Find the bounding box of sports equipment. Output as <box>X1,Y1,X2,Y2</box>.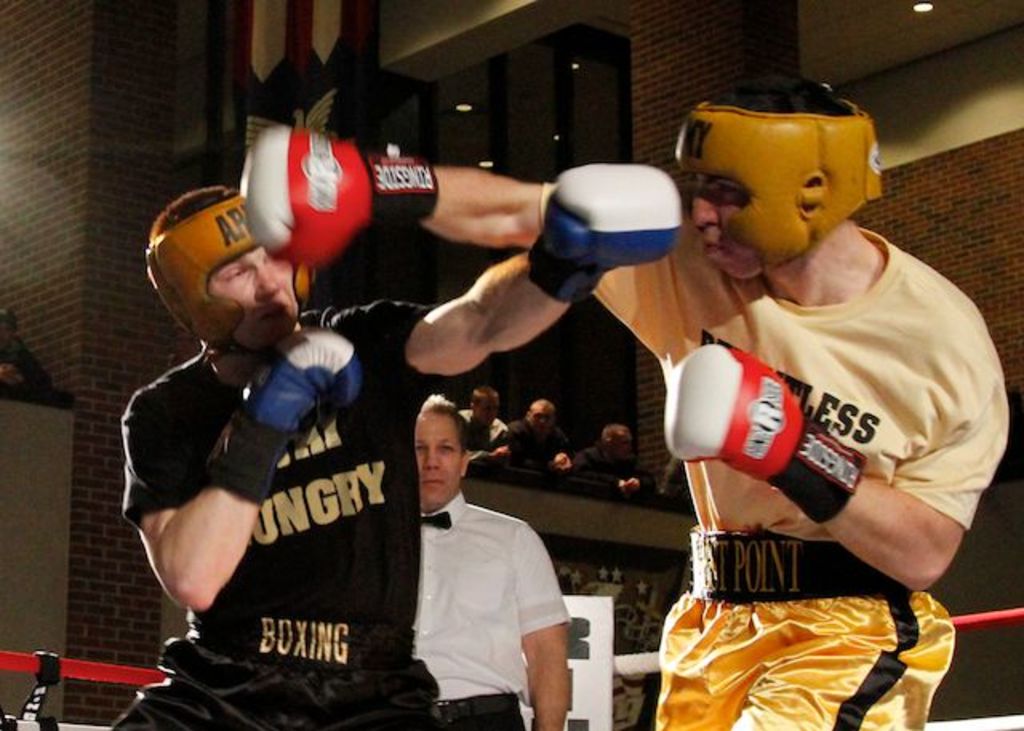
<box>528,163,682,307</box>.
